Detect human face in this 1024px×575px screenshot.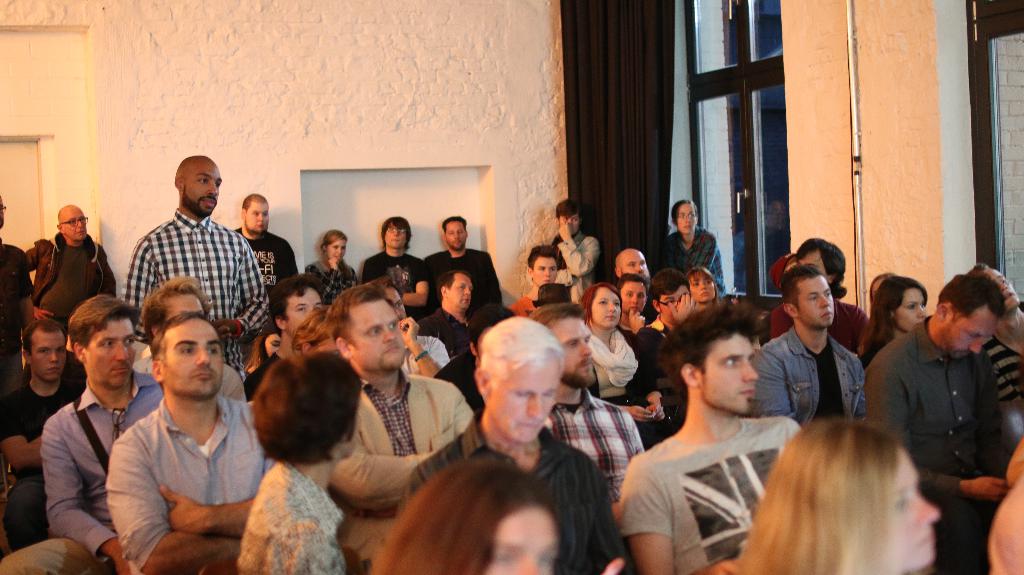
Detection: <region>247, 200, 267, 232</region>.
